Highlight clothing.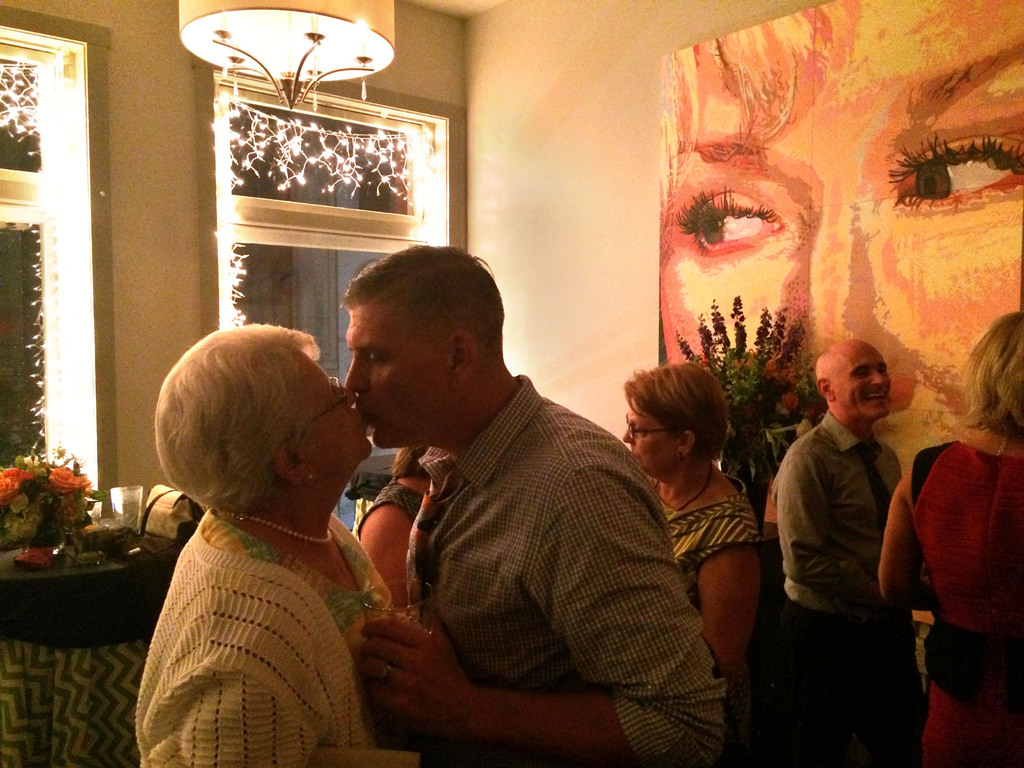
Highlighted region: 909:436:1023:767.
